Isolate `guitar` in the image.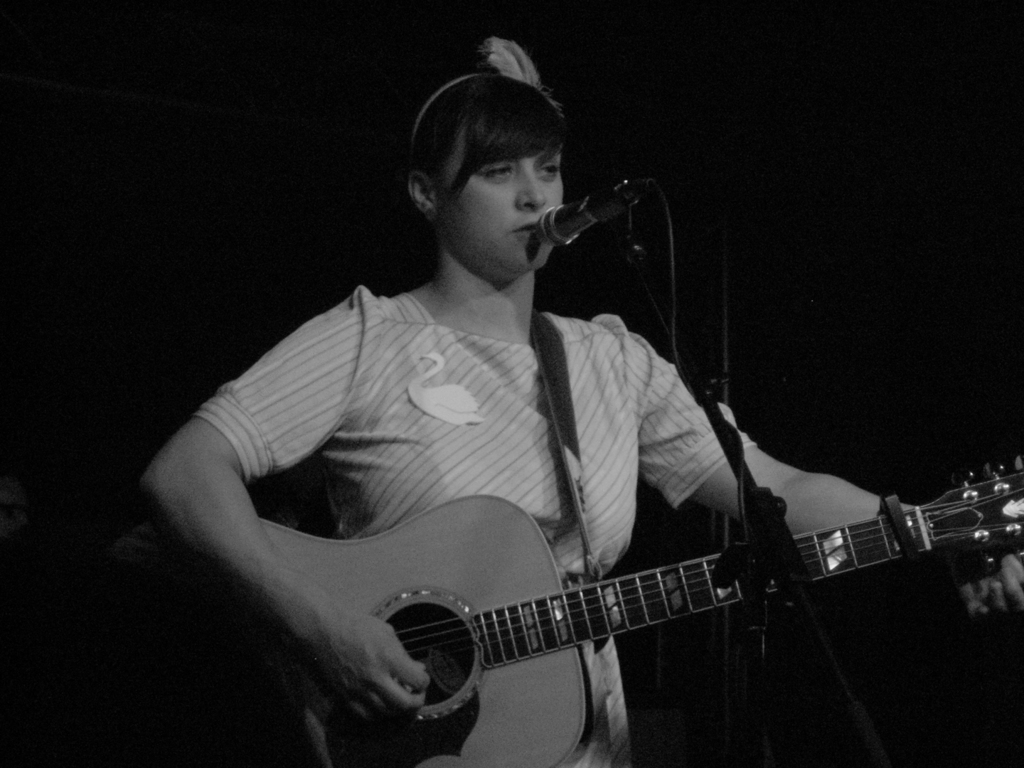
Isolated region: pyautogui.locateOnScreen(124, 421, 1017, 762).
